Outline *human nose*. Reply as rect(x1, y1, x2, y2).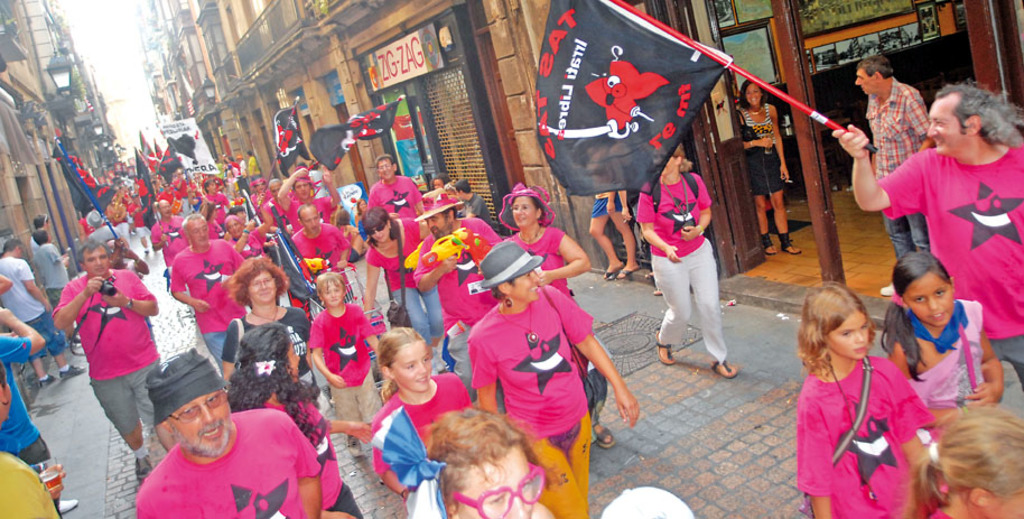
rect(928, 297, 938, 311).
